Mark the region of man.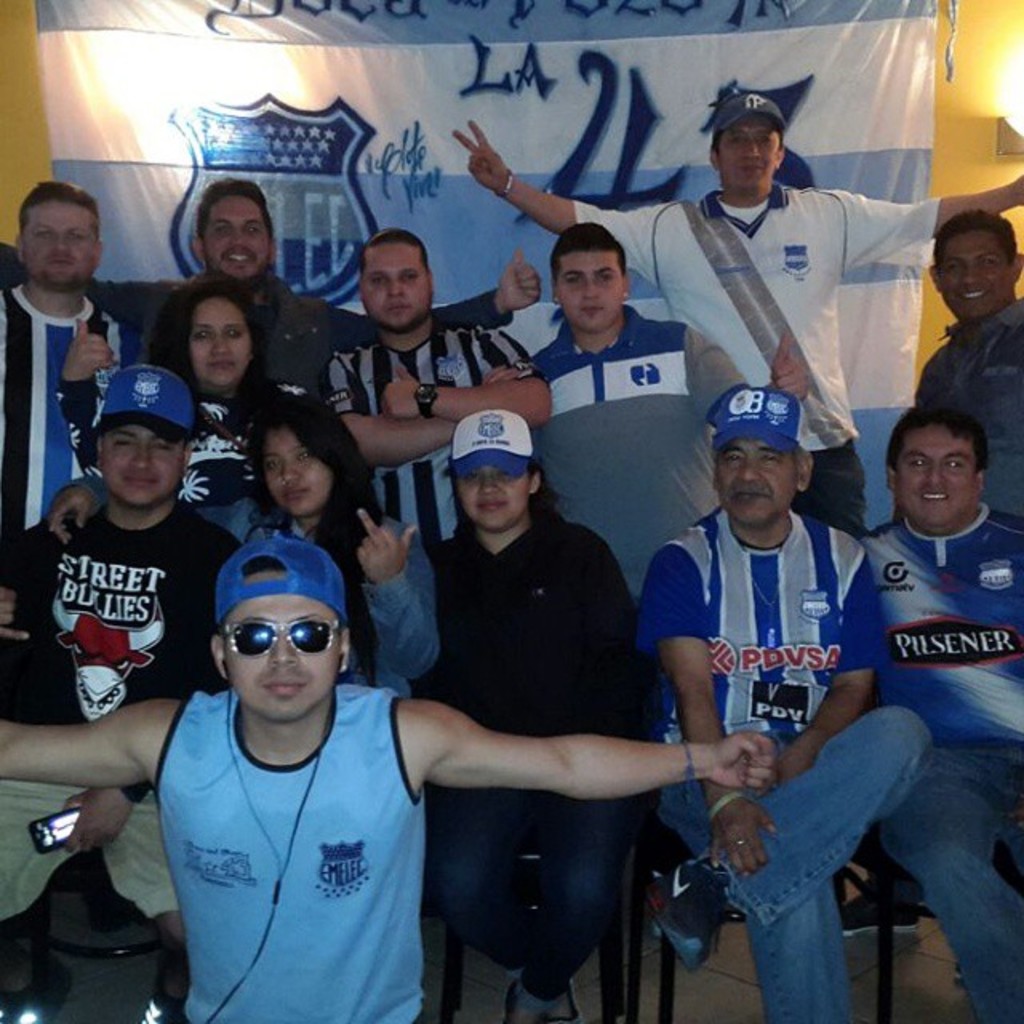
Region: 40:338:272:718.
